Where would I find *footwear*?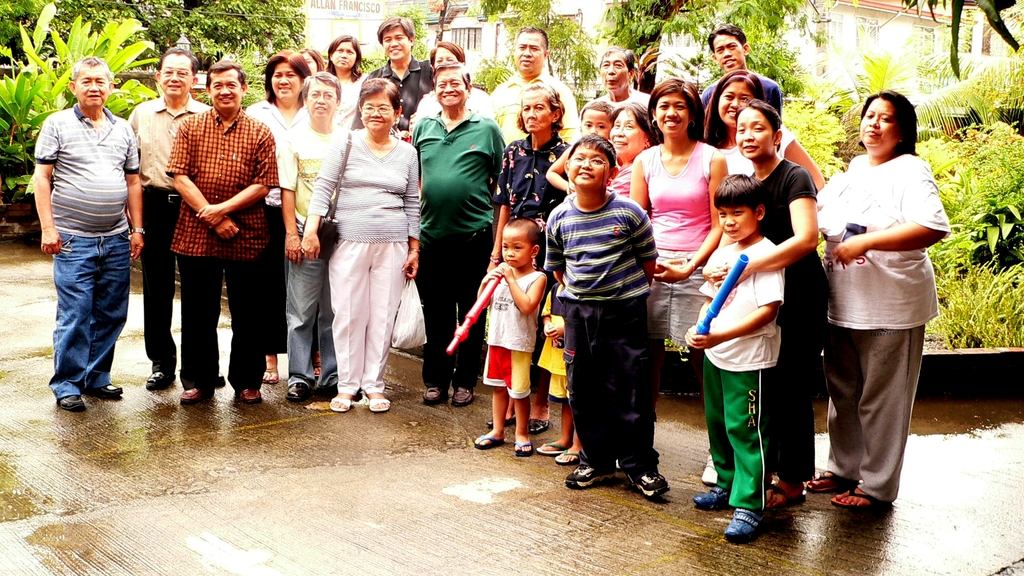
At box(243, 387, 266, 407).
